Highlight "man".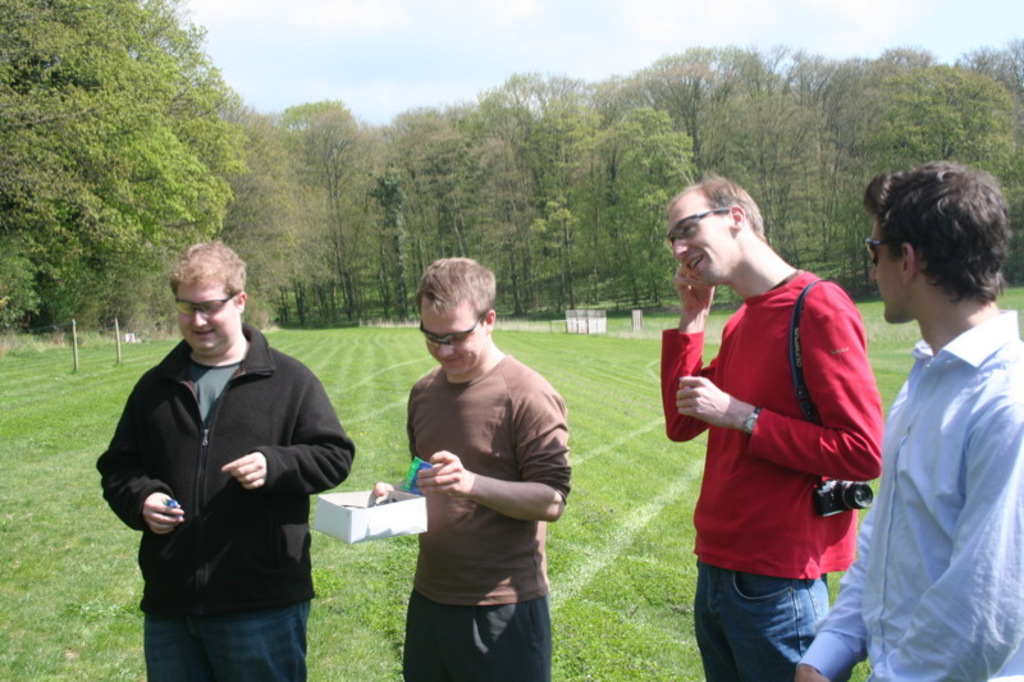
Highlighted region: 109,228,343,679.
